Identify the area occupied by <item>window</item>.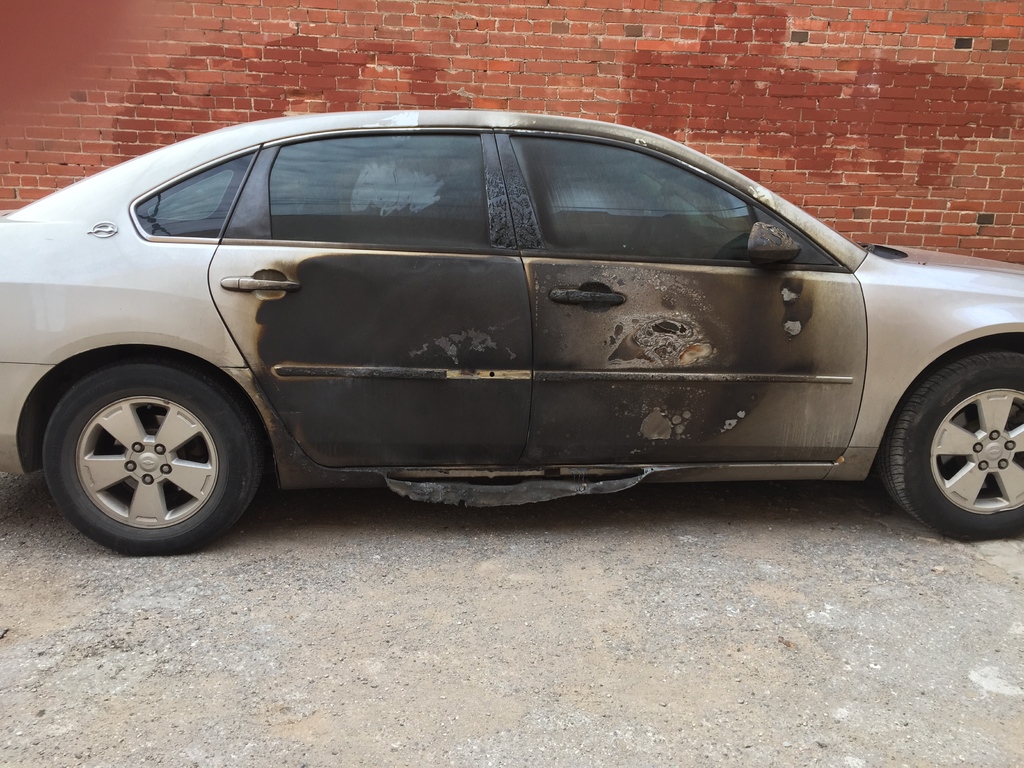
Area: (510, 132, 844, 269).
